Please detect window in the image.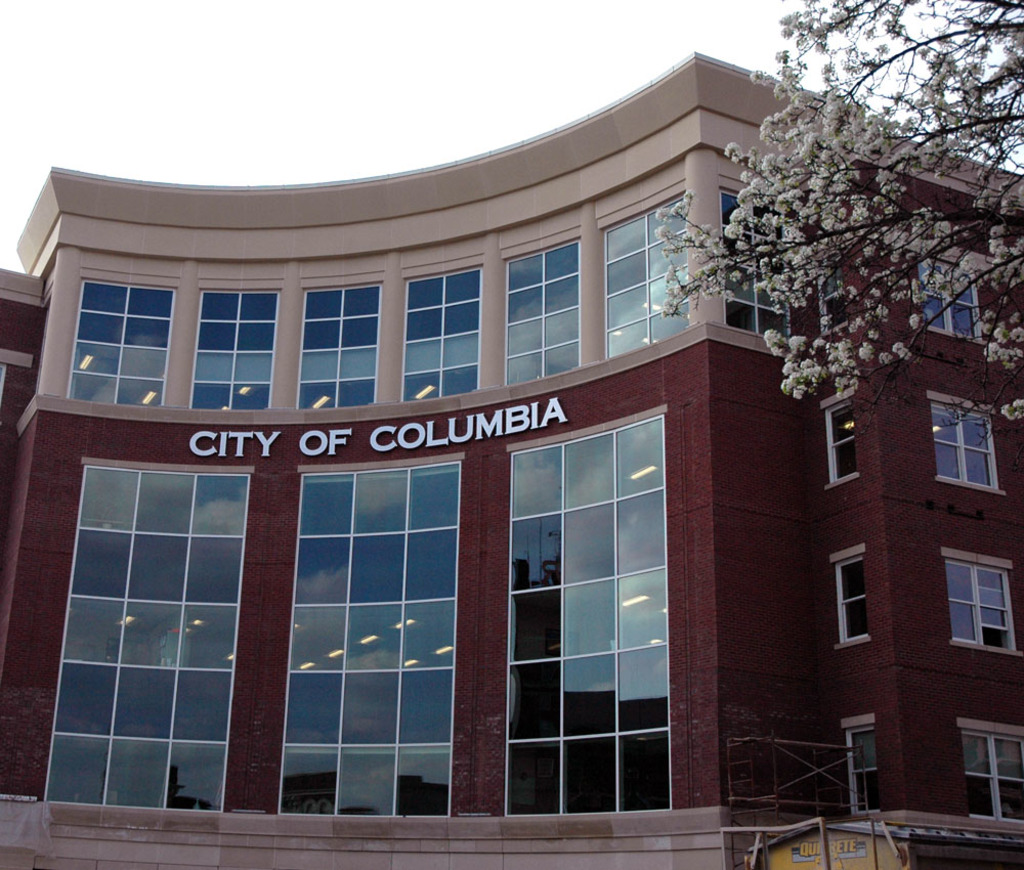
[x1=75, y1=285, x2=167, y2=398].
